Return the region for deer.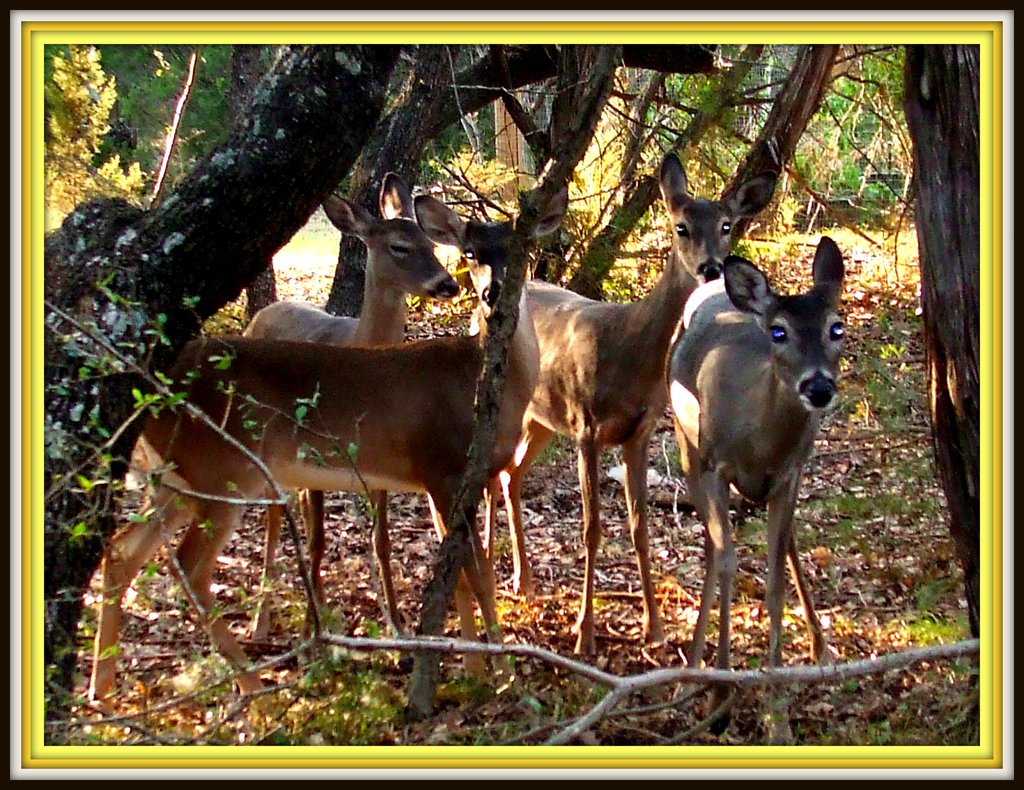
region(468, 152, 777, 655).
